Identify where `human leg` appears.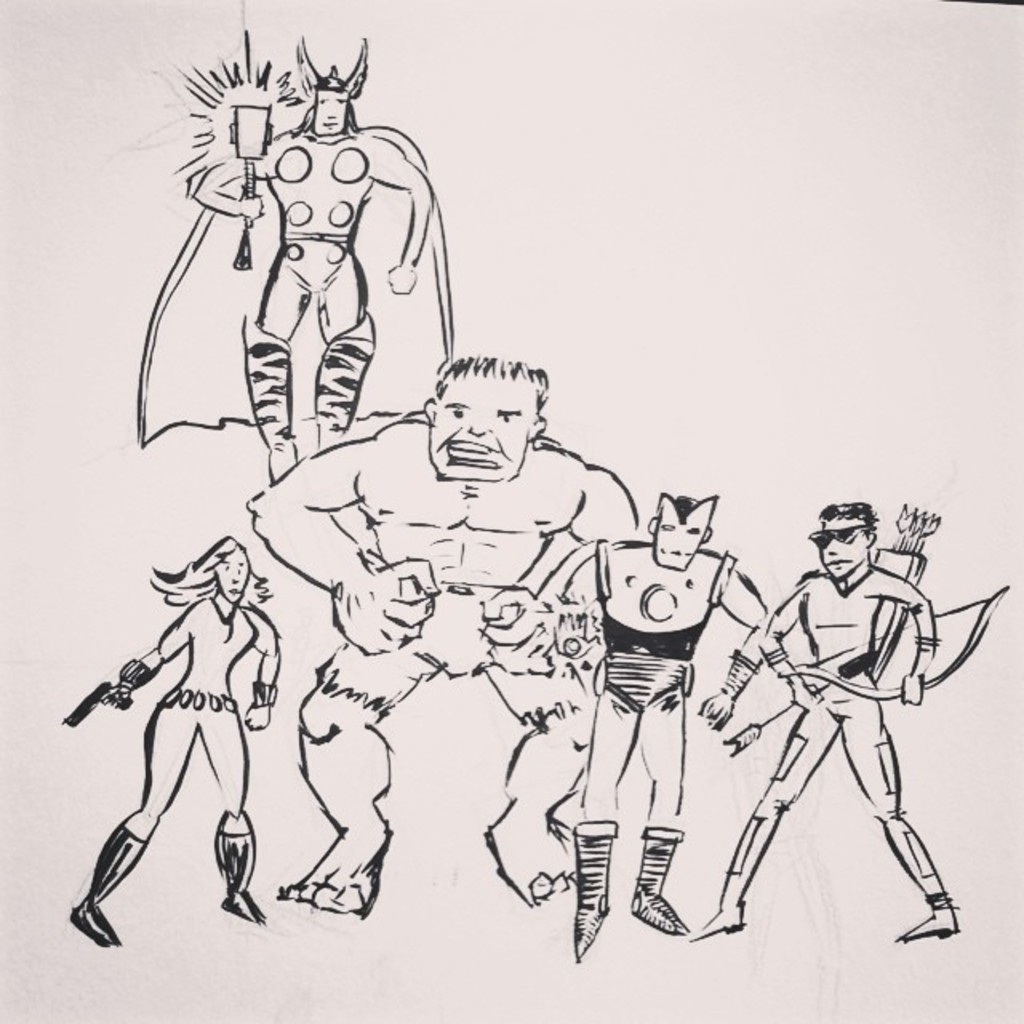
Appears at 198 707 262 923.
